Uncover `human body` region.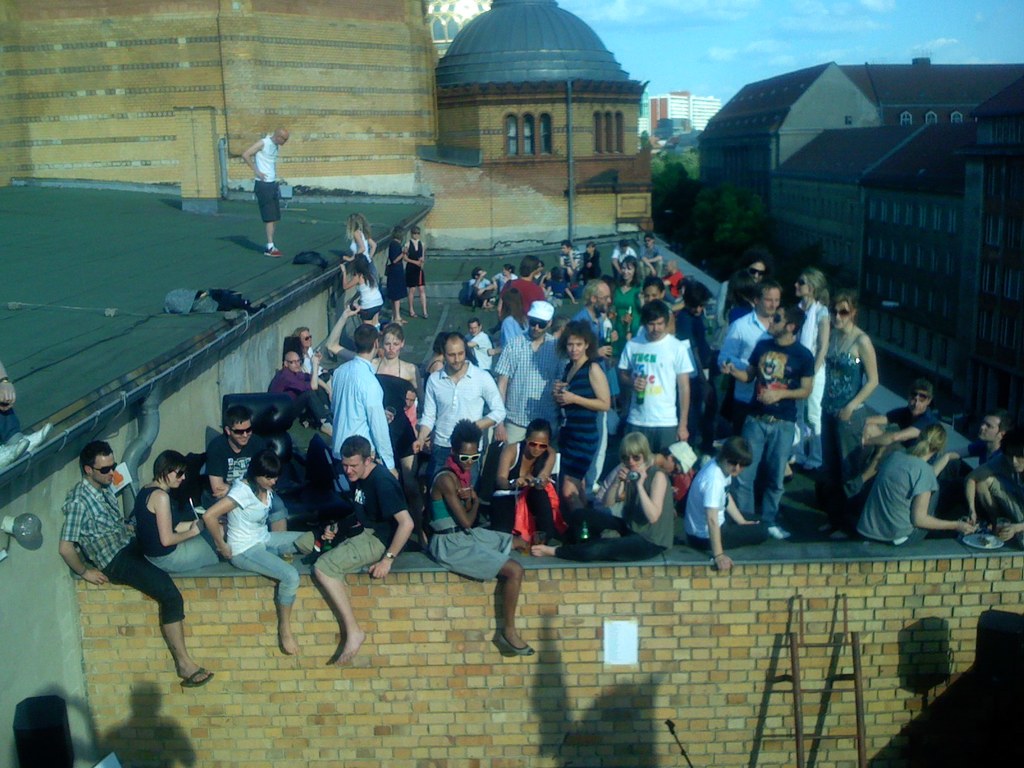
Uncovered: <bbox>388, 240, 408, 324</bbox>.
